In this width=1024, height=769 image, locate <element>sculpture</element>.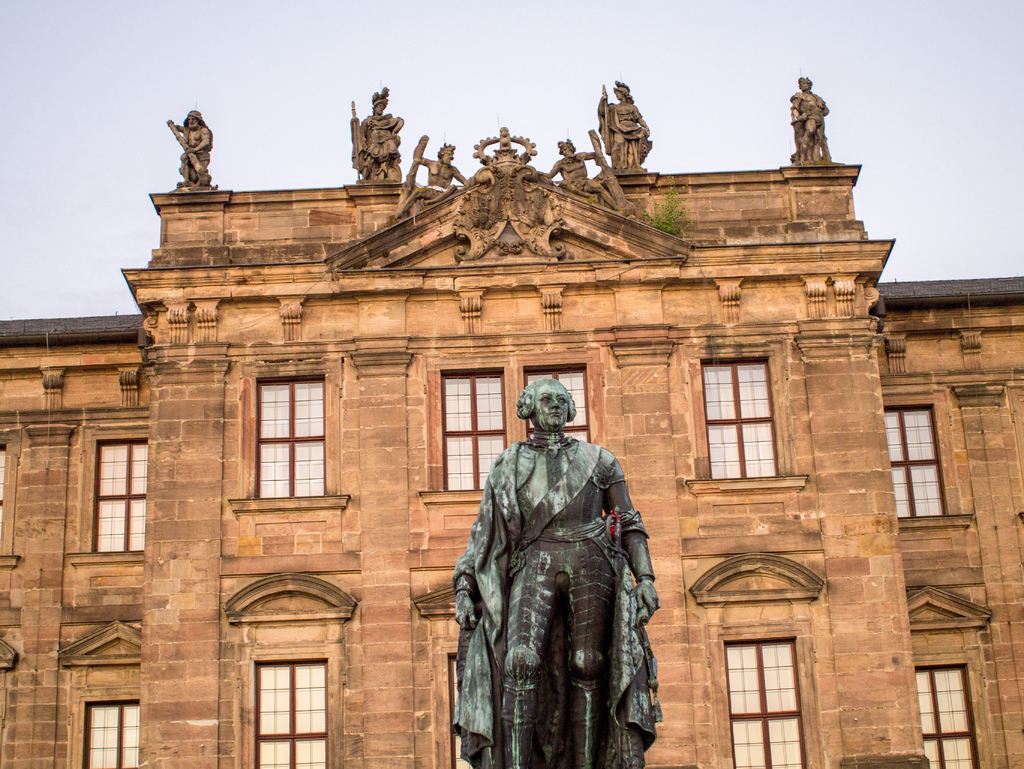
Bounding box: <region>546, 132, 634, 216</region>.
